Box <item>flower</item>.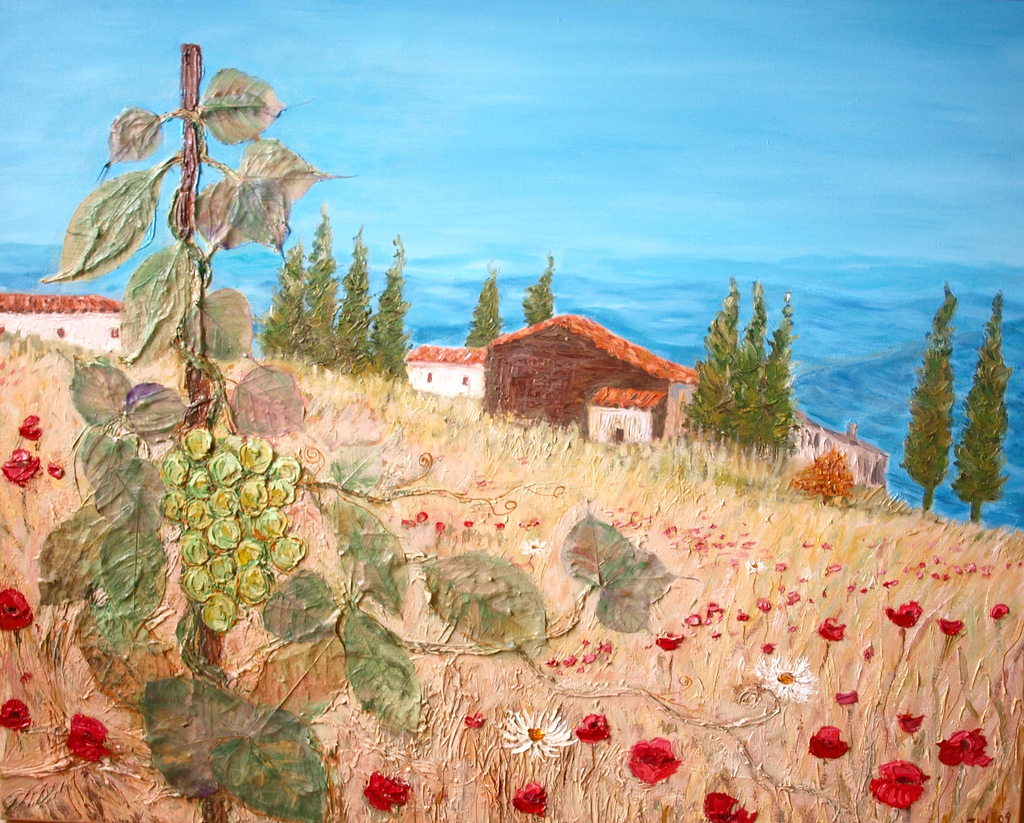
pyautogui.locateOnScreen(510, 780, 543, 819).
